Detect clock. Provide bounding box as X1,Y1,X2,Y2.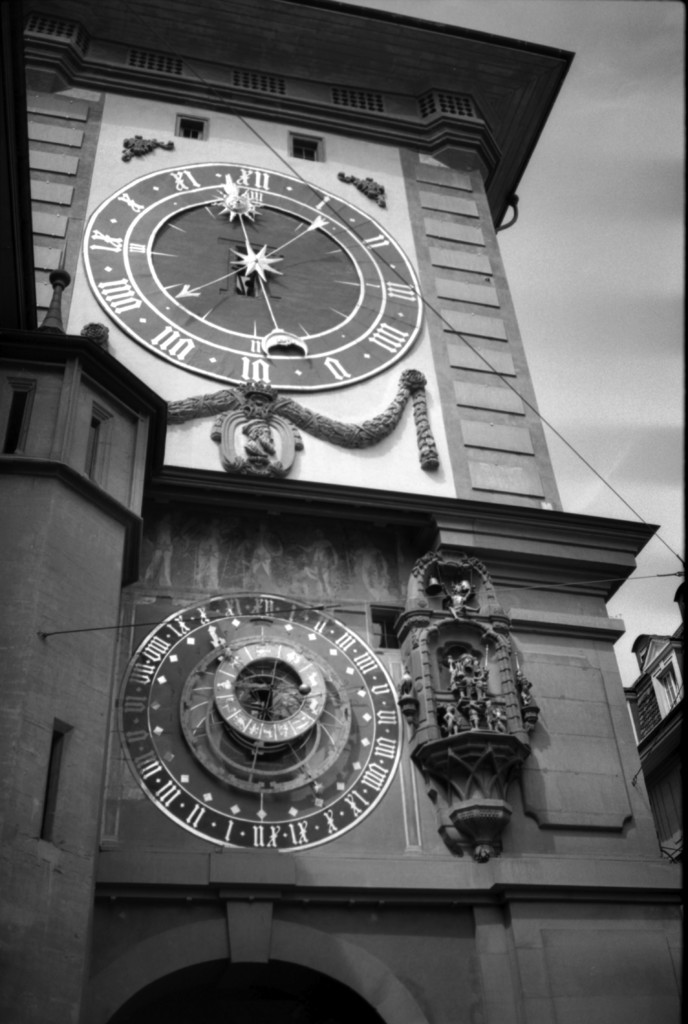
84,162,429,404.
